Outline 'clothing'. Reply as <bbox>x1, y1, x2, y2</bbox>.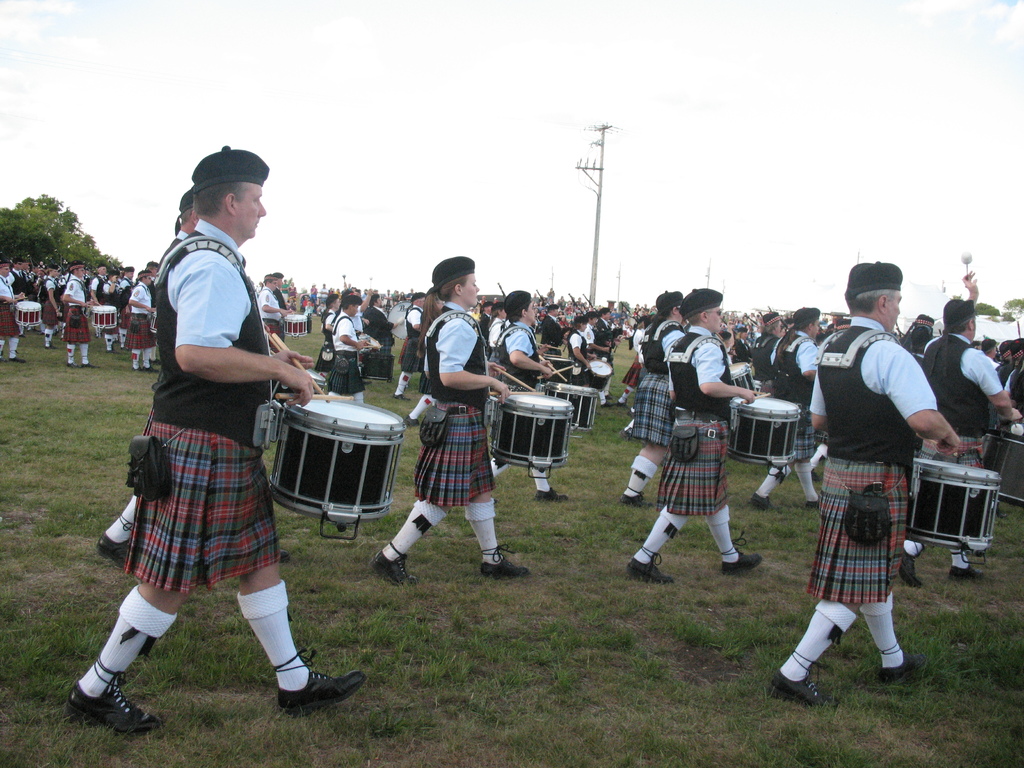
<bbox>918, 335, 1006, 472</bbox>.
